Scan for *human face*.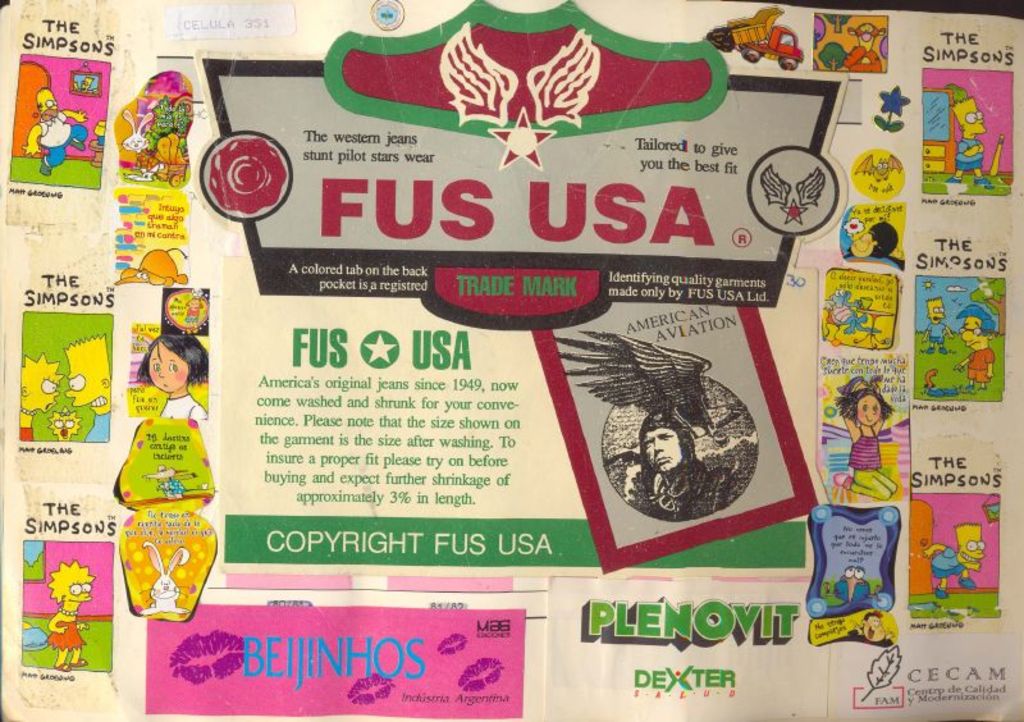
Scan result: (146,339,193,394).
